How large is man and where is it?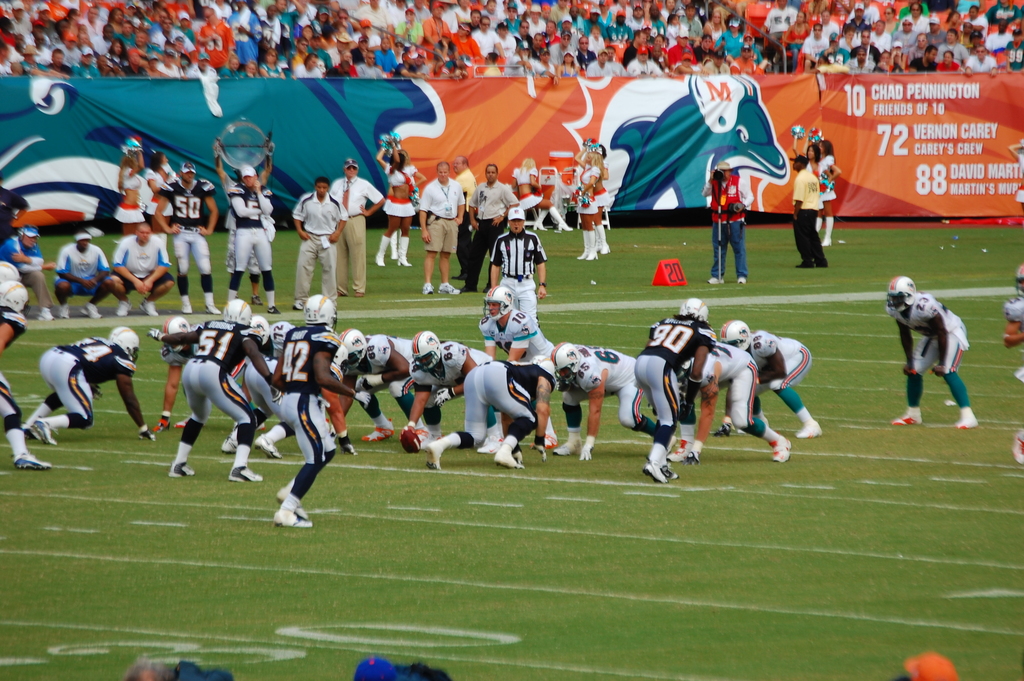
Bounding box: box(111, 226, 179, 313).
